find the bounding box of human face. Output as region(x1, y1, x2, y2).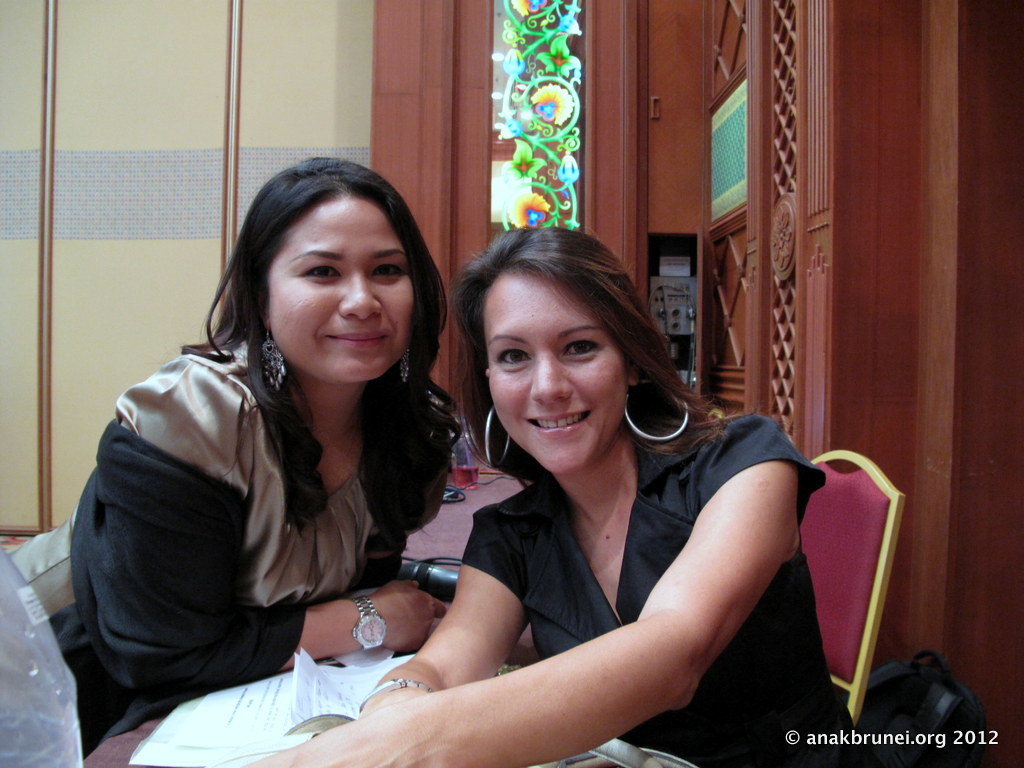
region(270, 194, 414, 381).
